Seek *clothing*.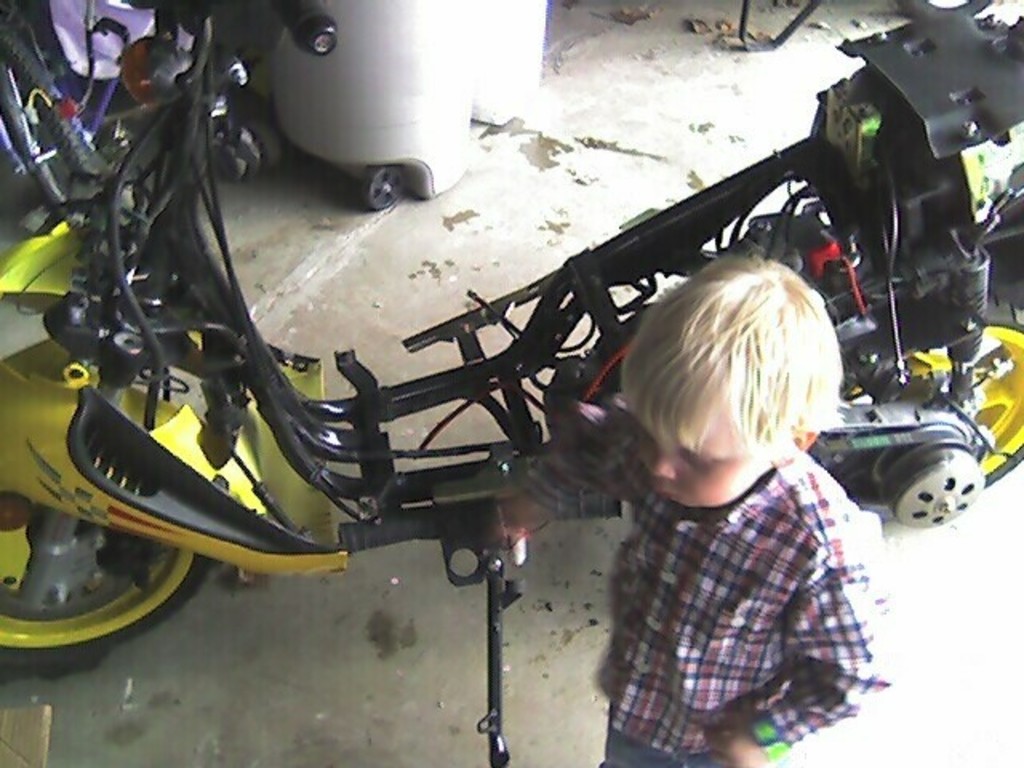
(left=568, top=384, right=894, bottom=767).
